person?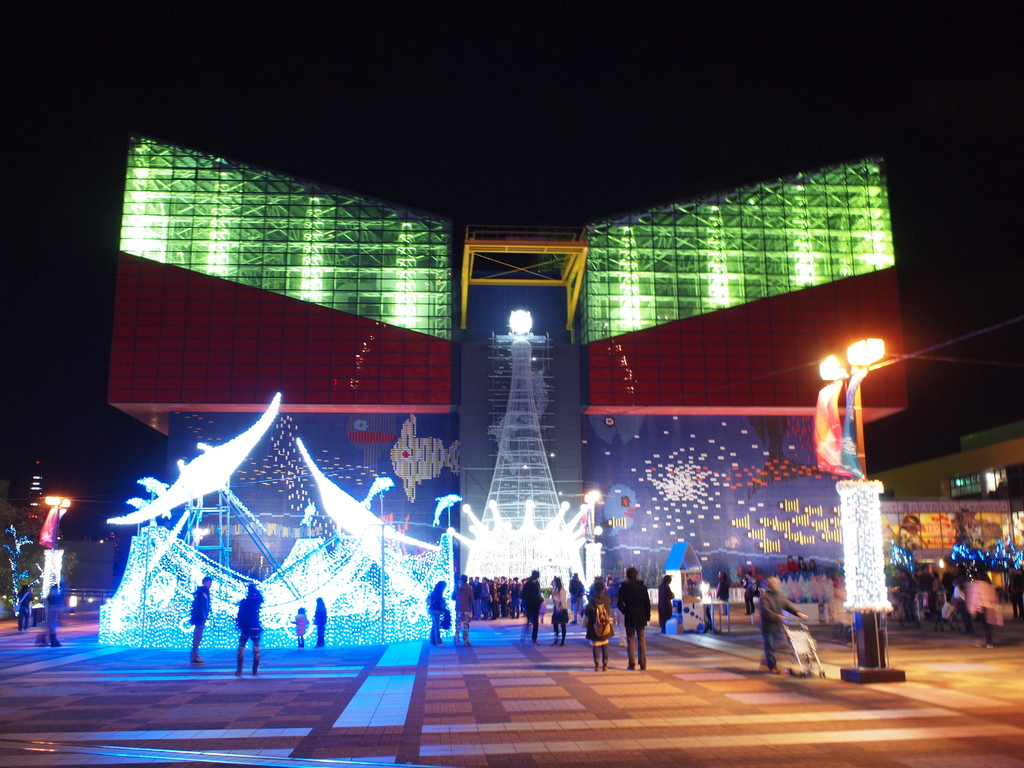
<bbox>291, 605, 309, 644</bbox>
